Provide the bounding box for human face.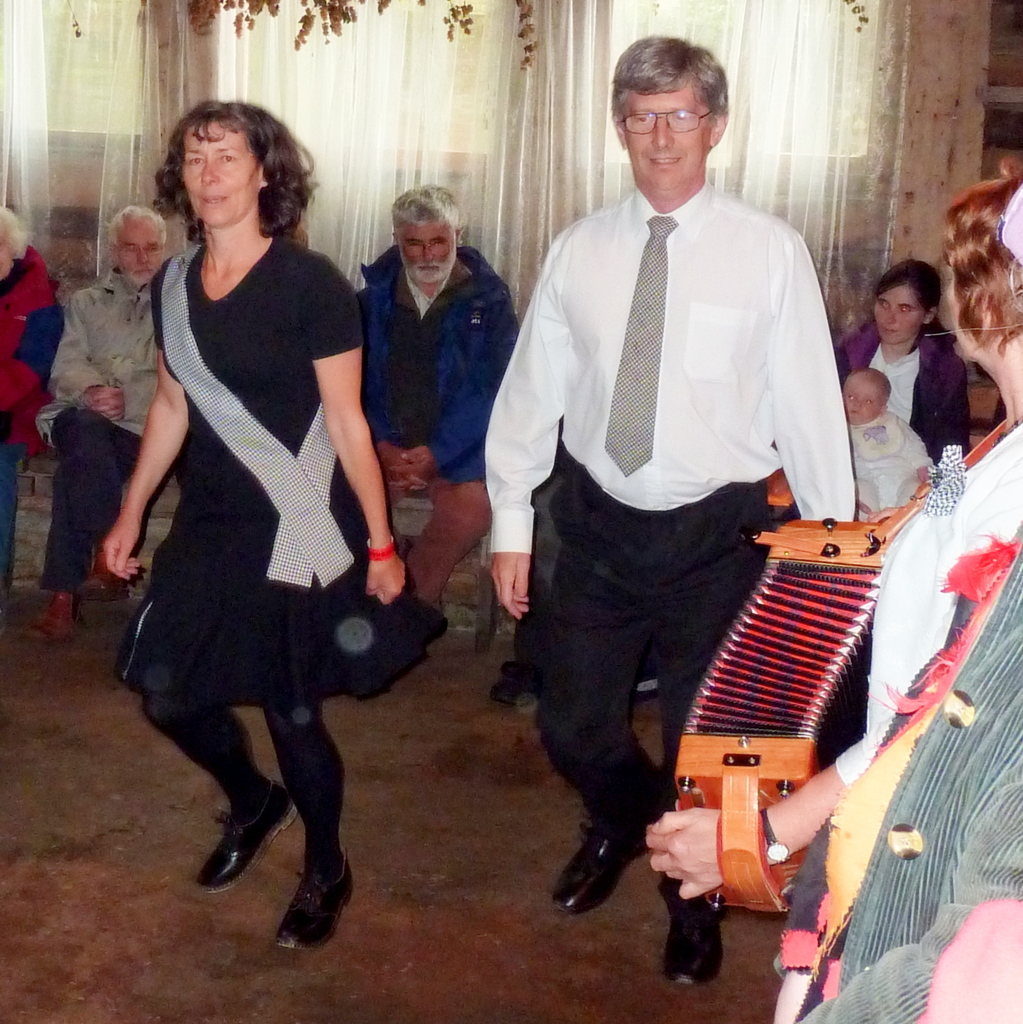
<region>944, 271, 987, 367</region>.
